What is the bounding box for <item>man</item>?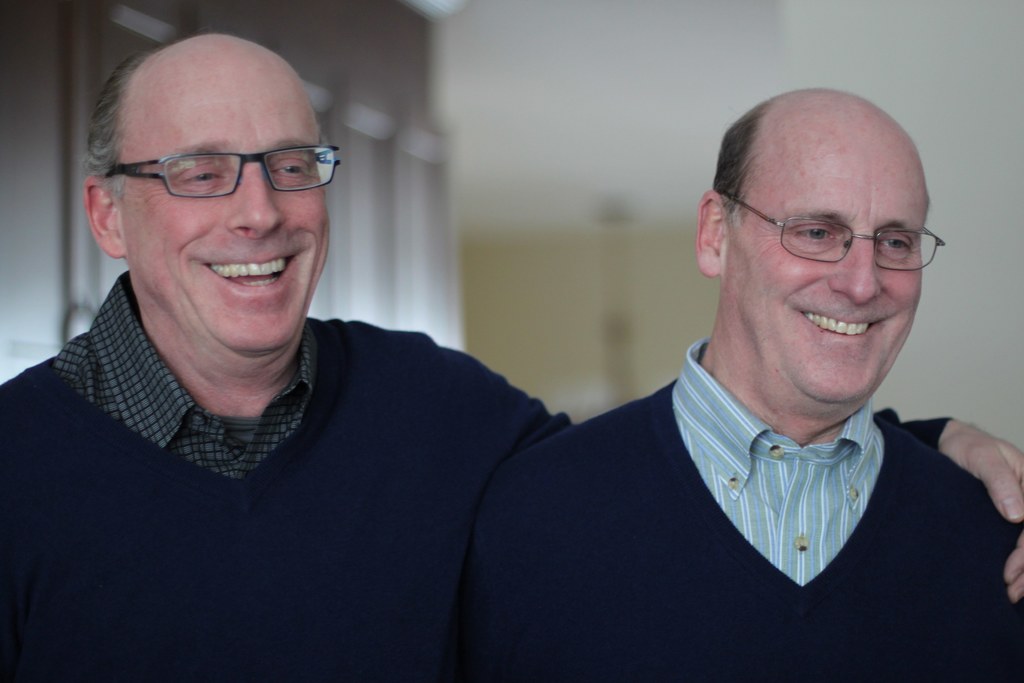
box(0, 32, 1023, 682).
